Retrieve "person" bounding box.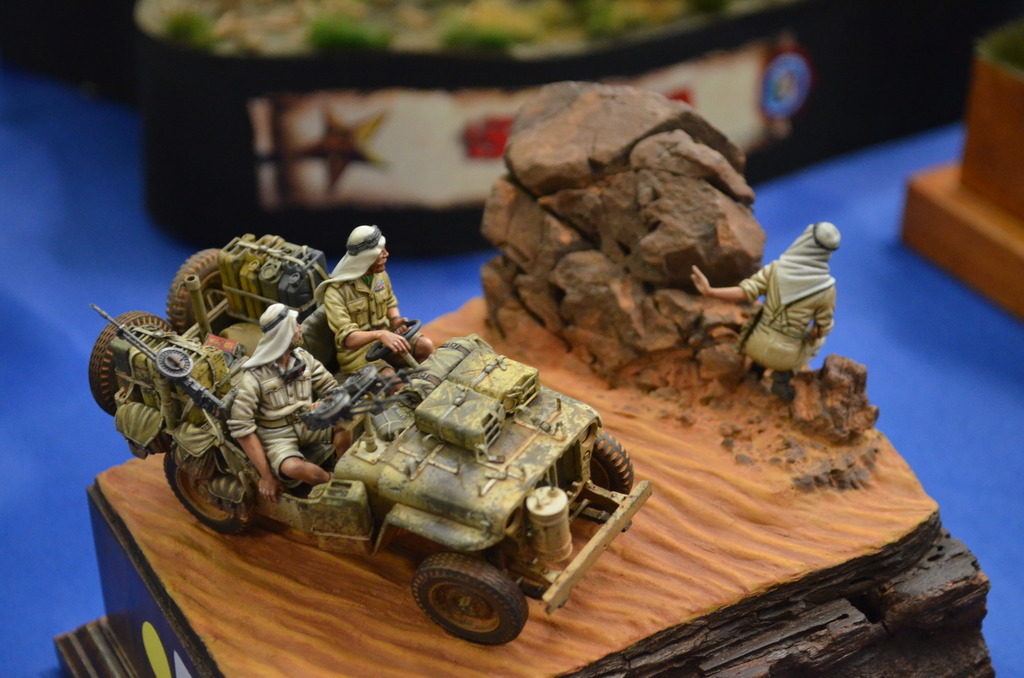
Bounding box: [310, 211, 412, 406].
